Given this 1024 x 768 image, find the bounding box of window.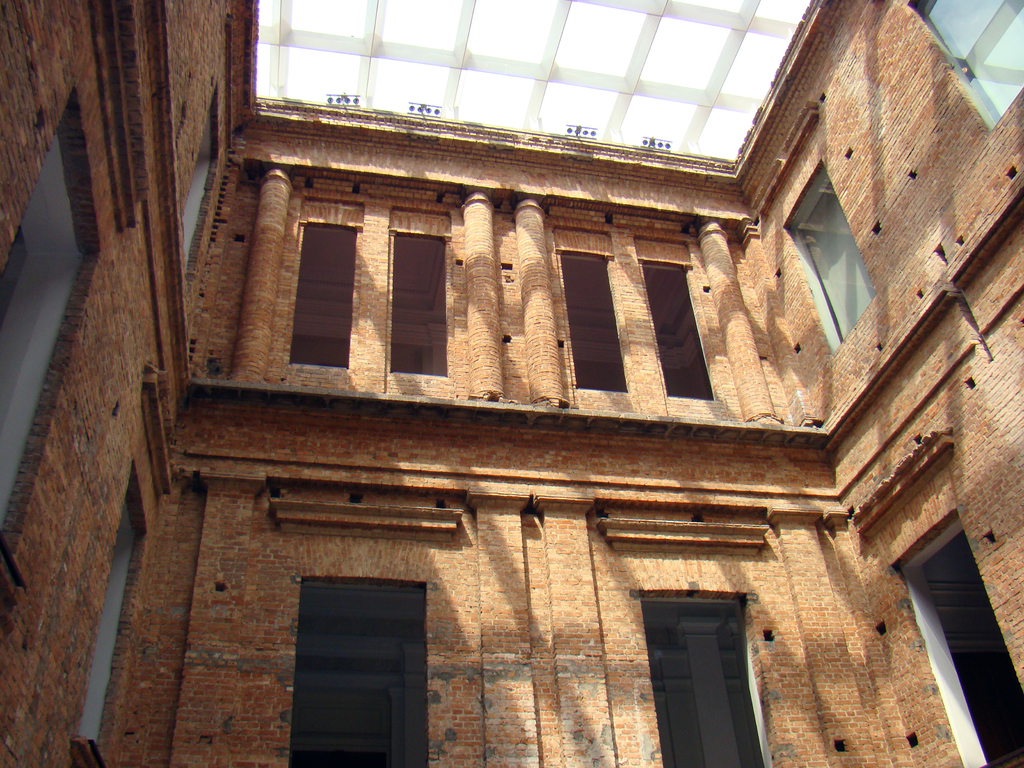
<bbox>0, 93, 99, 512</bbox>.
